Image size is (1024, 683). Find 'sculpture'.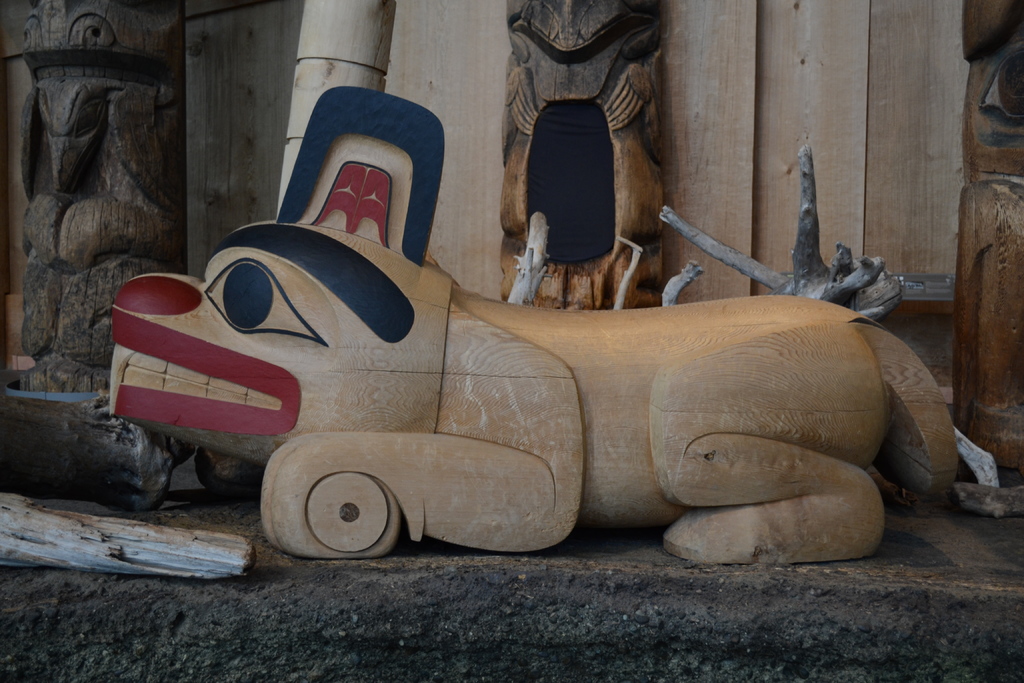
(left=16, top=0, right=188, bottom=399).
